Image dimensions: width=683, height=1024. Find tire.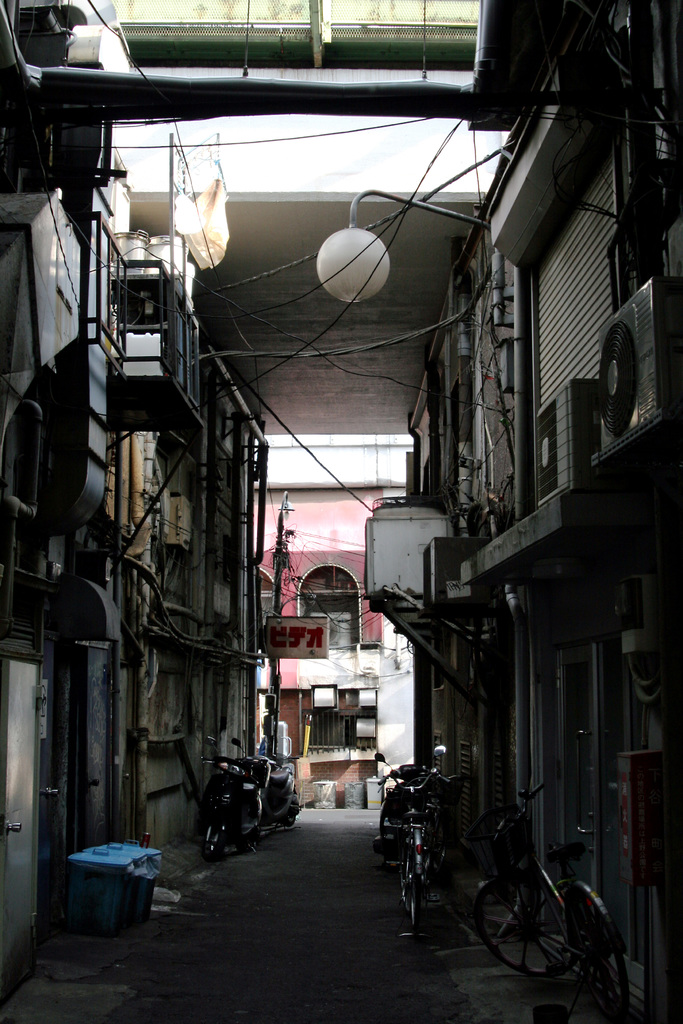
[x1=573, y1=890, x2=627, y2=1004].
